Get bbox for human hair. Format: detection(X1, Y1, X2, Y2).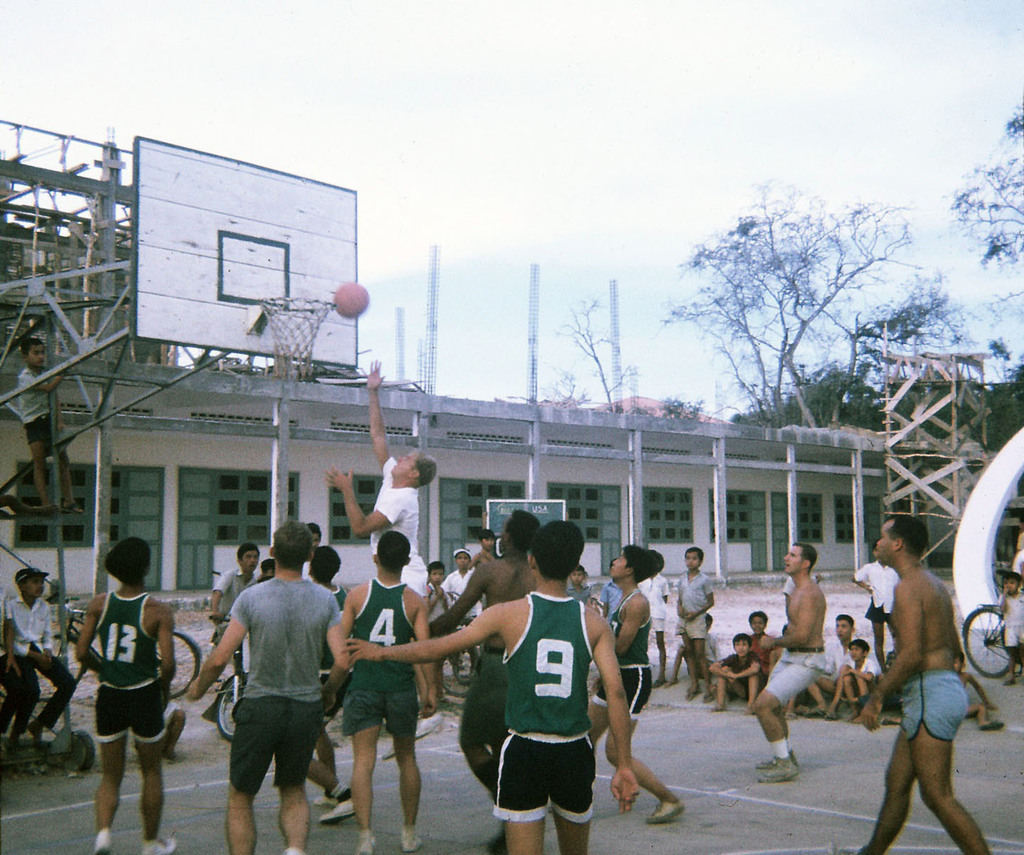
detection(731, 631, 752, 651).
